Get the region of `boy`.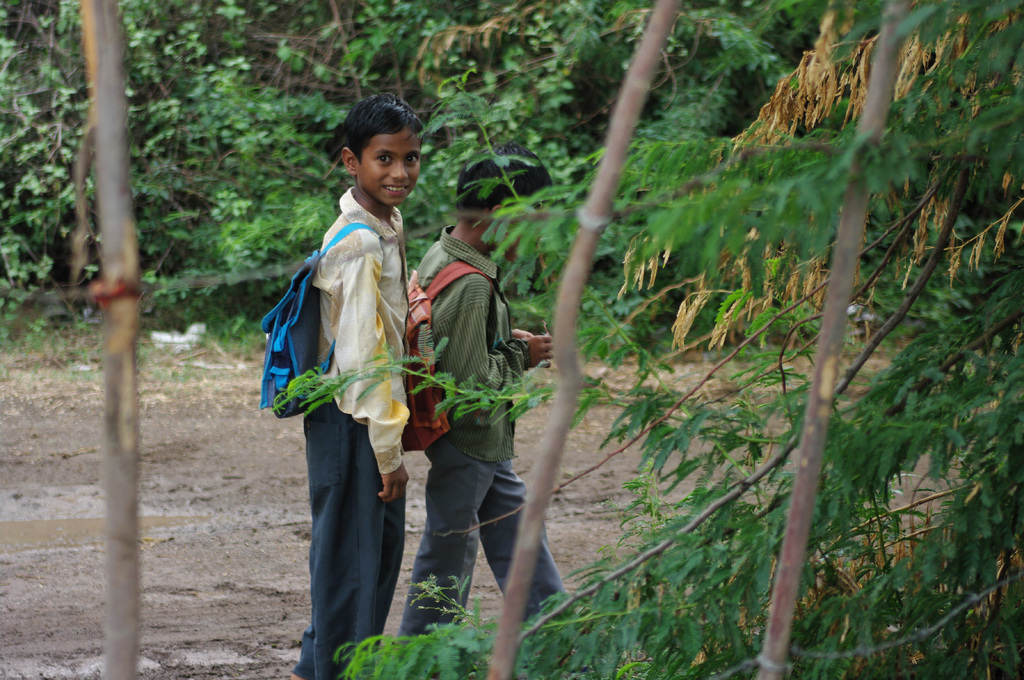
(left=257, top=109, right=436, bottom=642).
